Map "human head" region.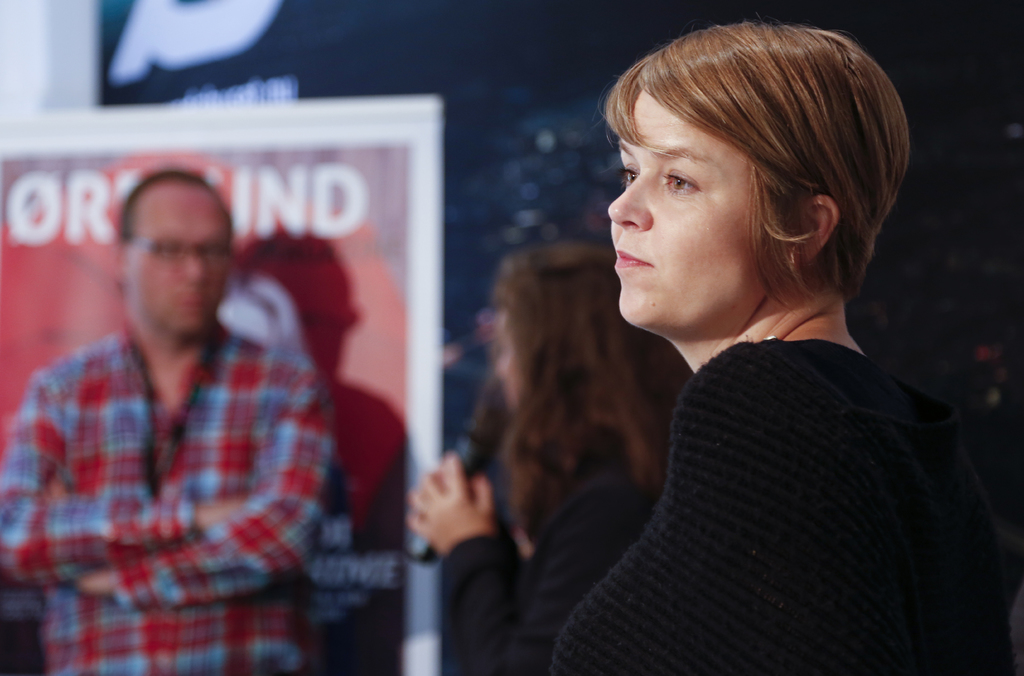
Mapped to (597, 17, 890, 332).
